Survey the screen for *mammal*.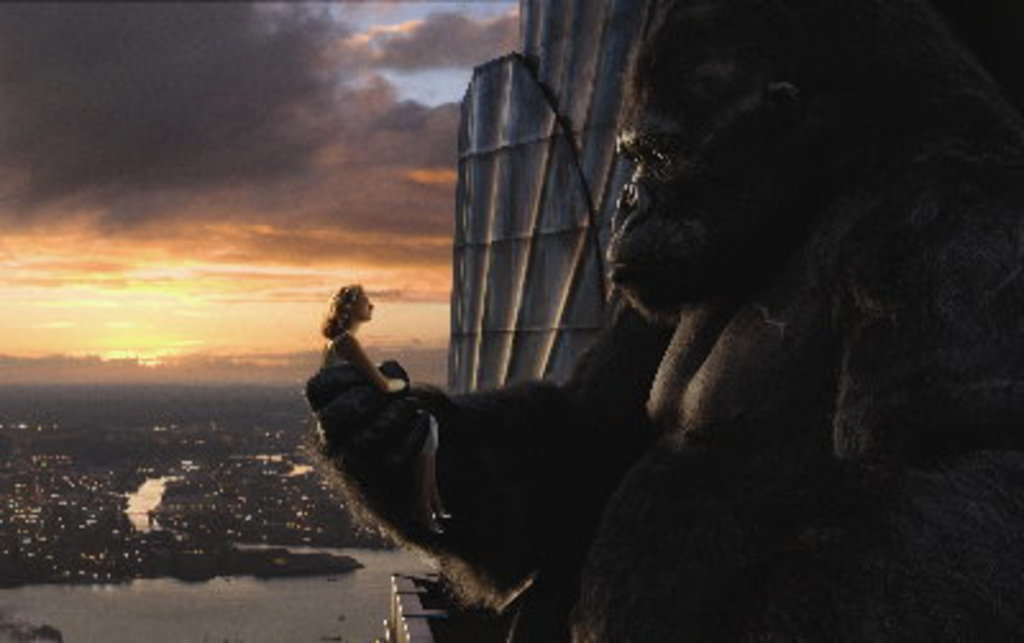
Survey found: select_region(328, 5, 1021, 638).
